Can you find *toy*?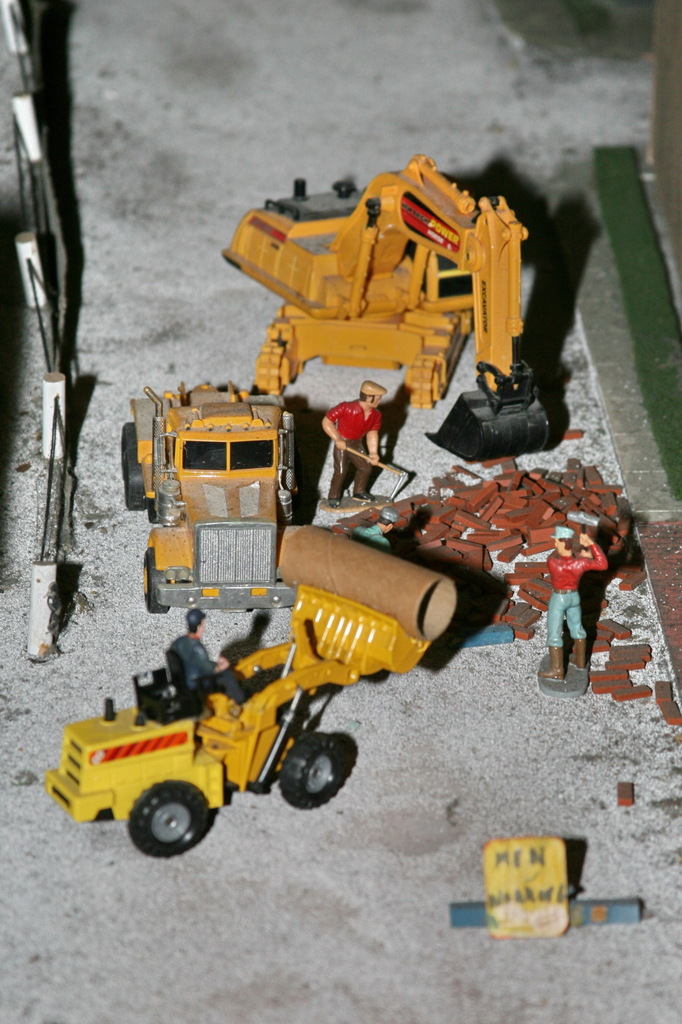
Yes, bounding box: locate(53, 588, 455, 852).
